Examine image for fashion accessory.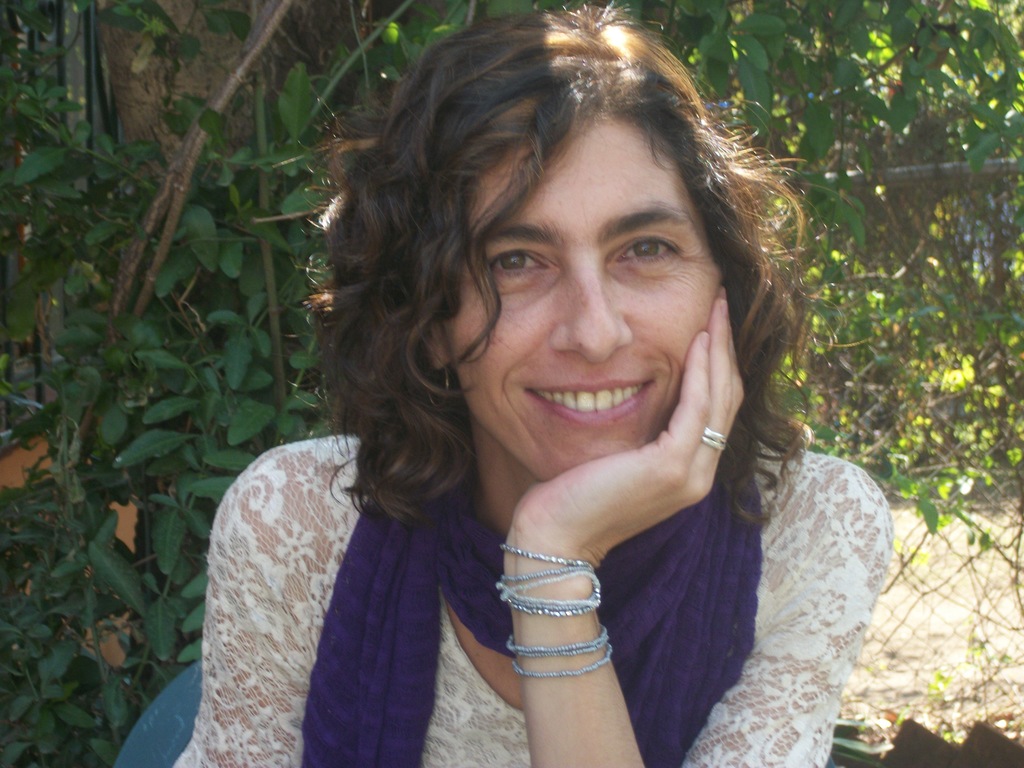
Examination result: (422, 353, 454, 408).
